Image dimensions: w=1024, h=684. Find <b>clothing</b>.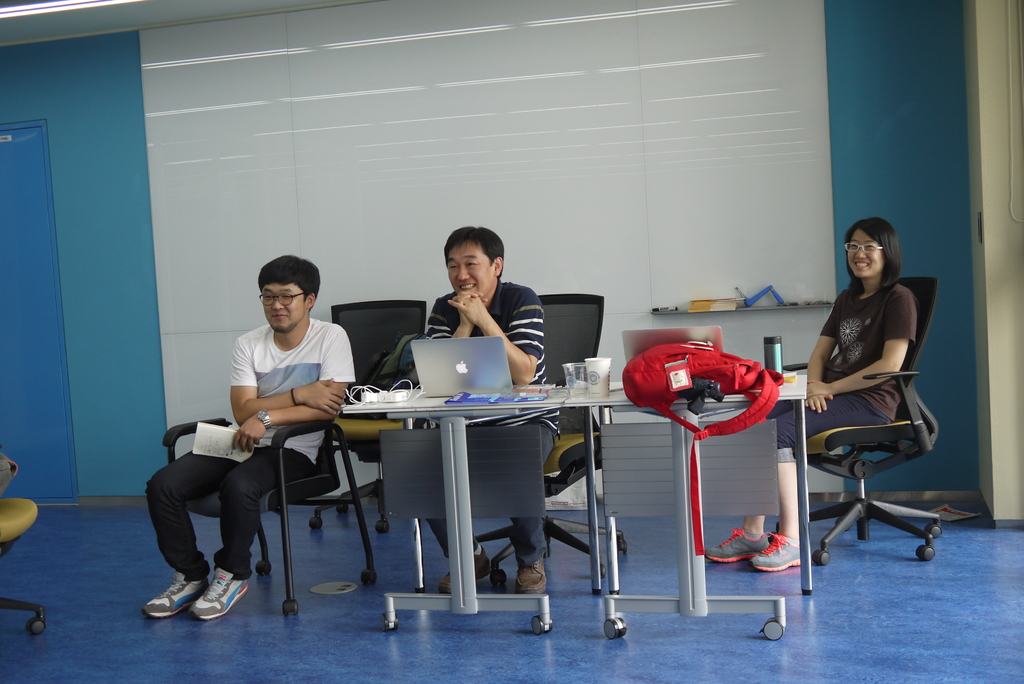
405 276 561 567.
